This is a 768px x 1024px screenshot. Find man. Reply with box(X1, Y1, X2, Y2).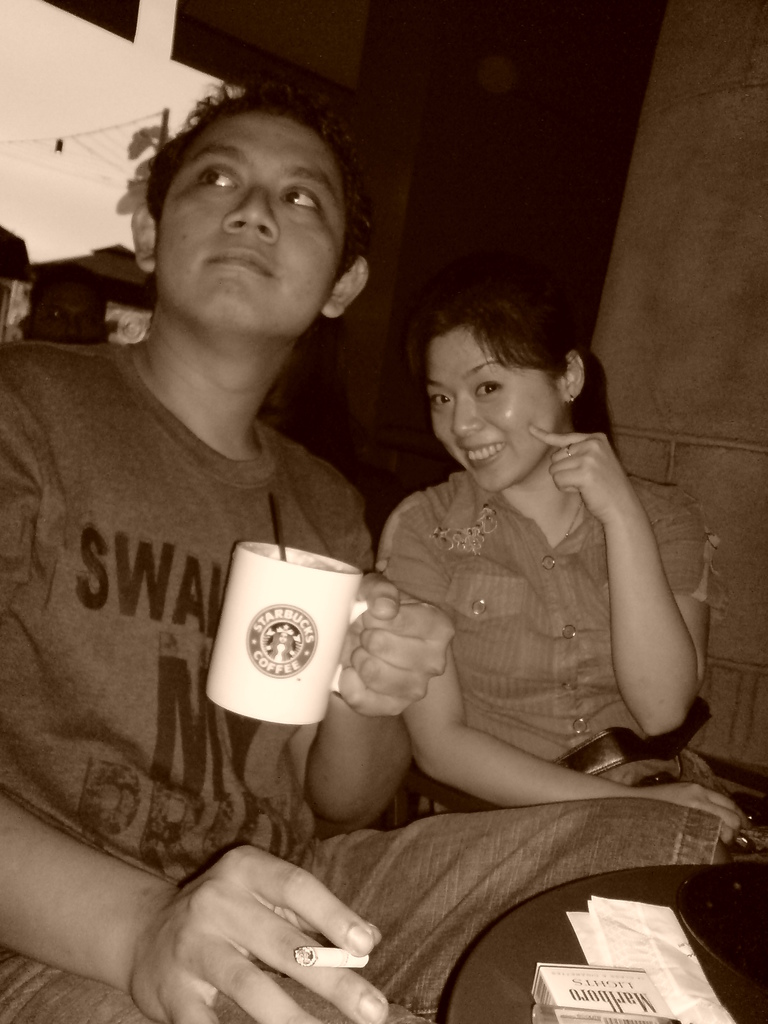
box(3, 84, 767, 1023).
